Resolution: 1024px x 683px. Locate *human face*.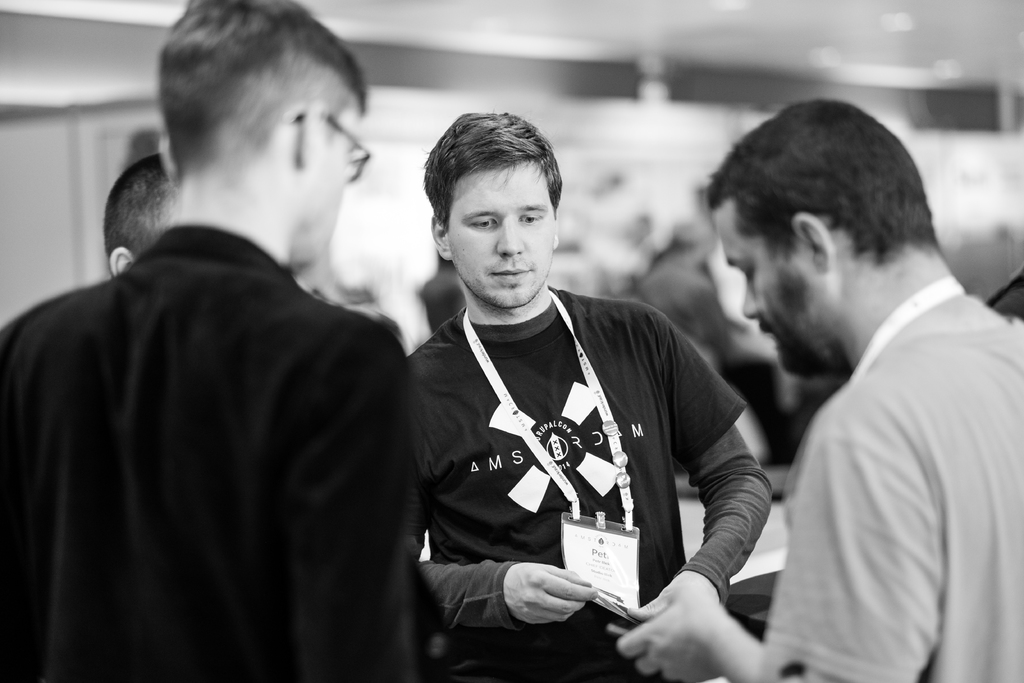
bbox(710, 202, 819, 383).
